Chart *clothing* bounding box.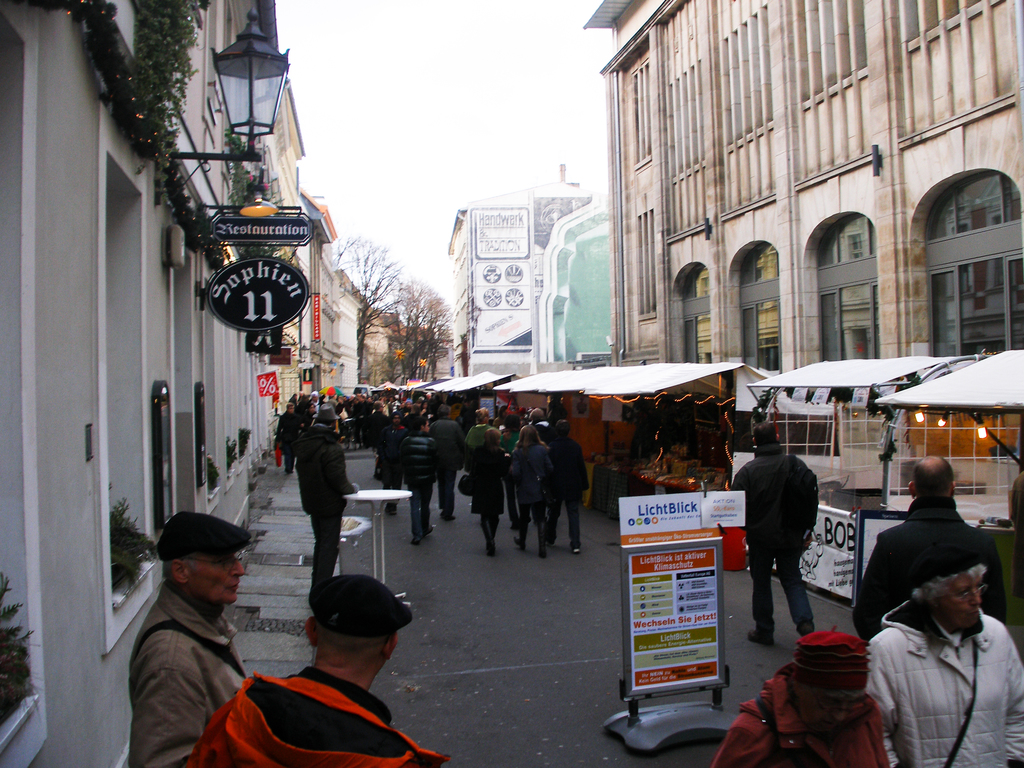
Charted: left=129, top=582, right=250, bottom=767.
